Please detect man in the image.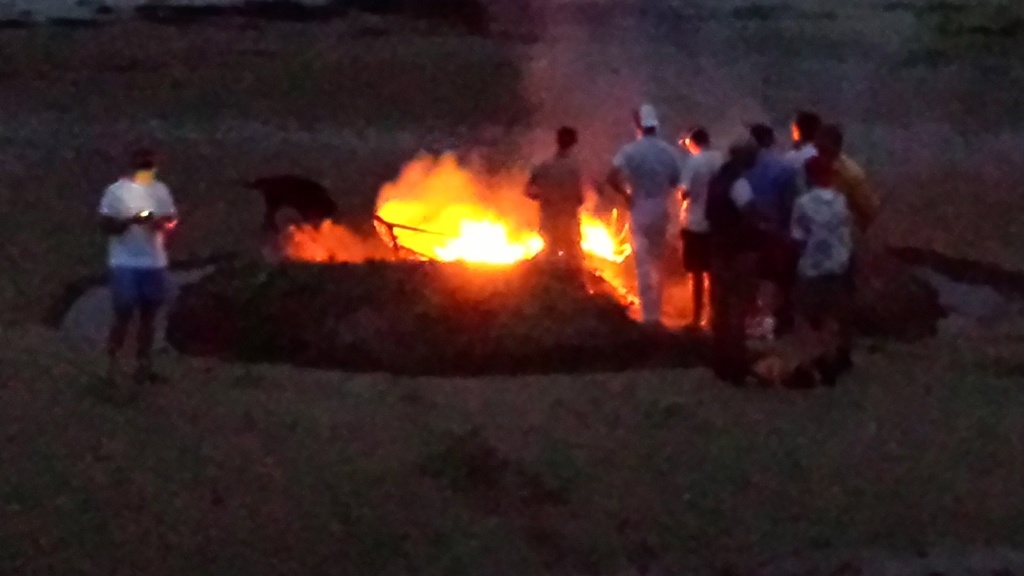
pyautogui.locateOnScreen(677, 131, 728, 340).
